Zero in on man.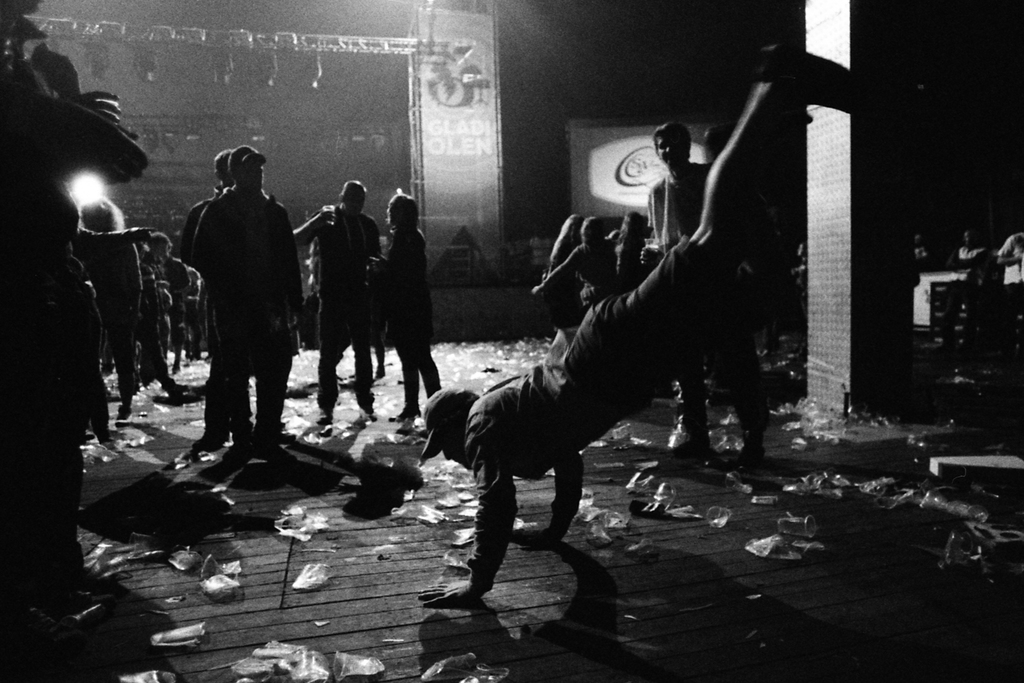
Zeroed in: <box>173,148,261,436</box>.
